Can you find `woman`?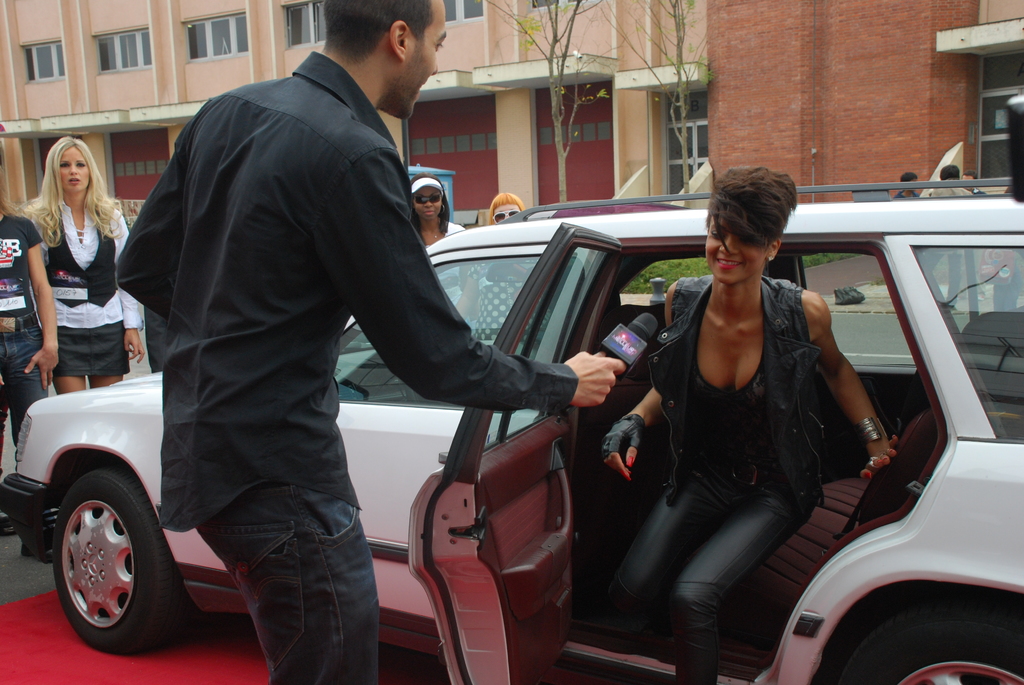
Yes, bounding box: (614,168,883,684).
